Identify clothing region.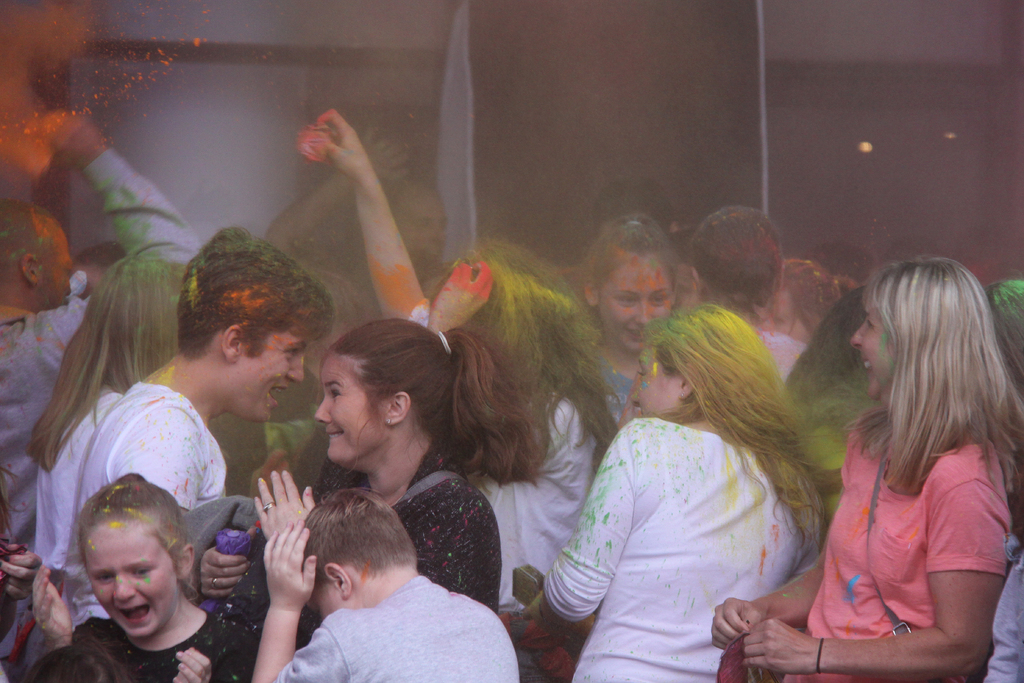
Region: BBox(45, 368, 241, 679).
